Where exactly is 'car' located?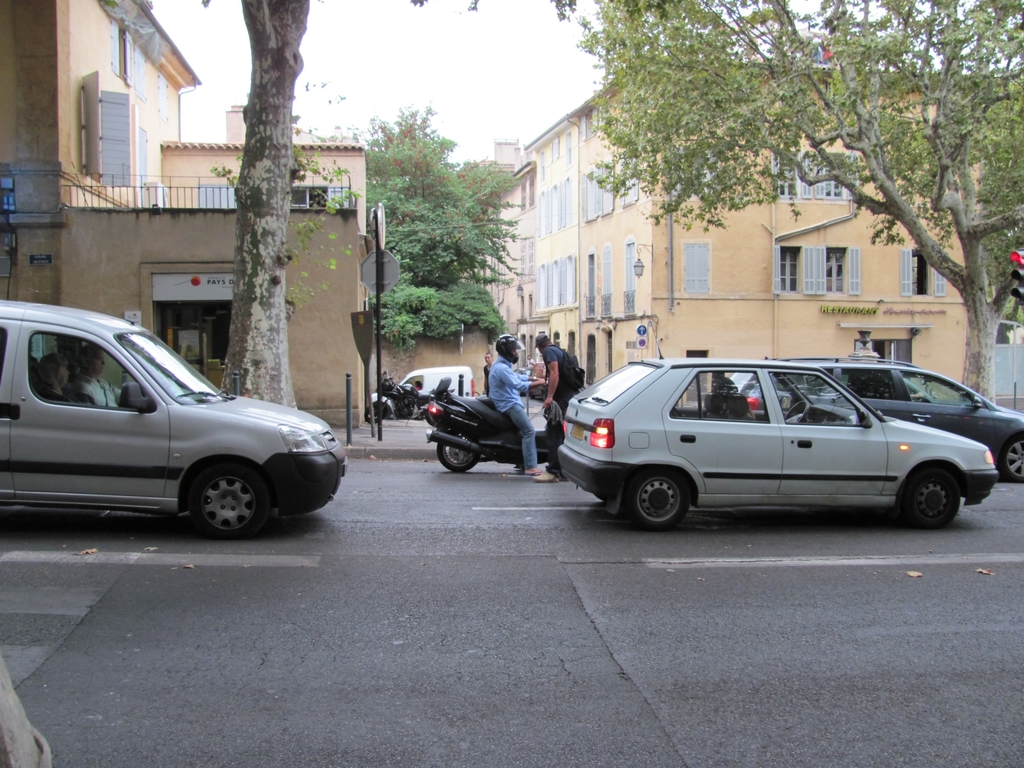
Its bounding box is Rect(373, 365, 477, 417).
